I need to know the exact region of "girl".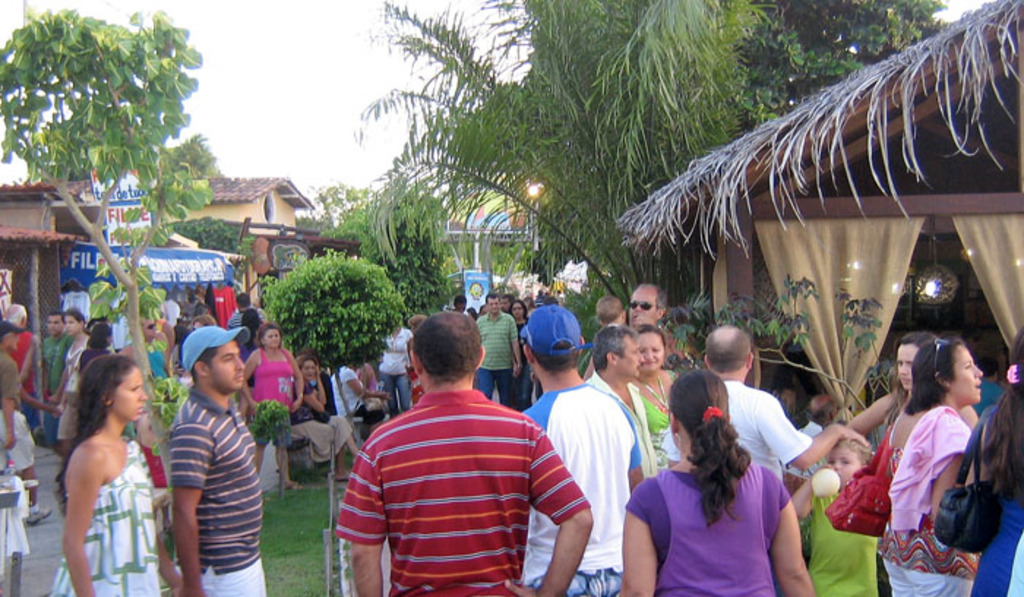
Region: 851:332:979:480.
